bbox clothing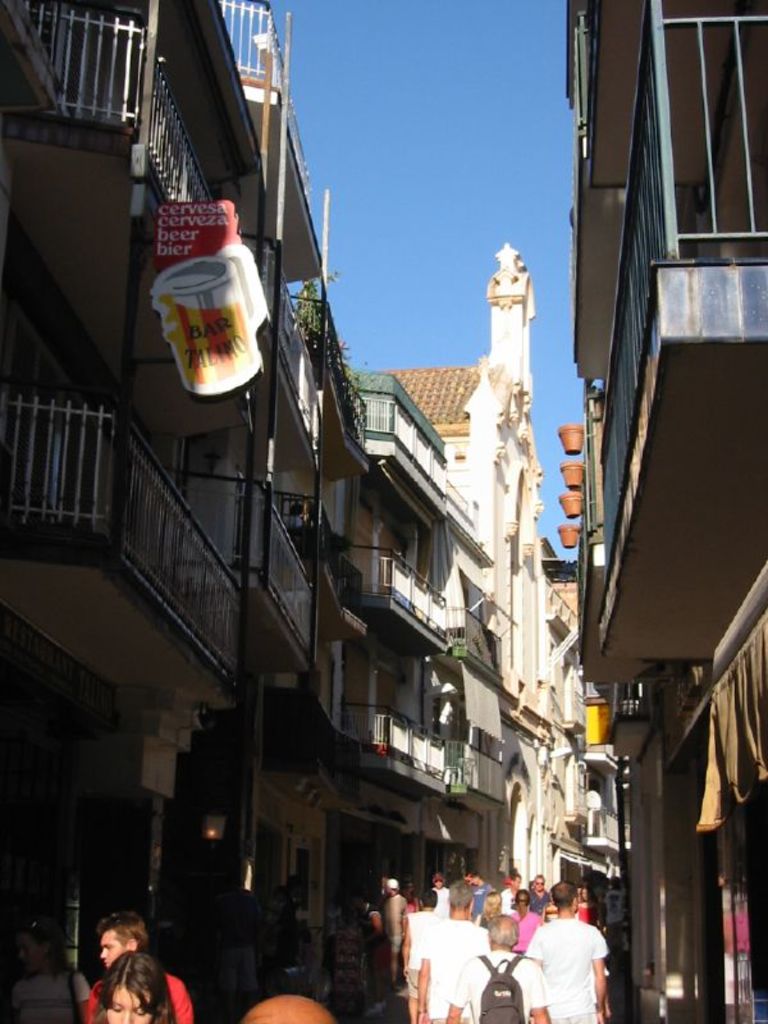
448, 950, 559, 1023
